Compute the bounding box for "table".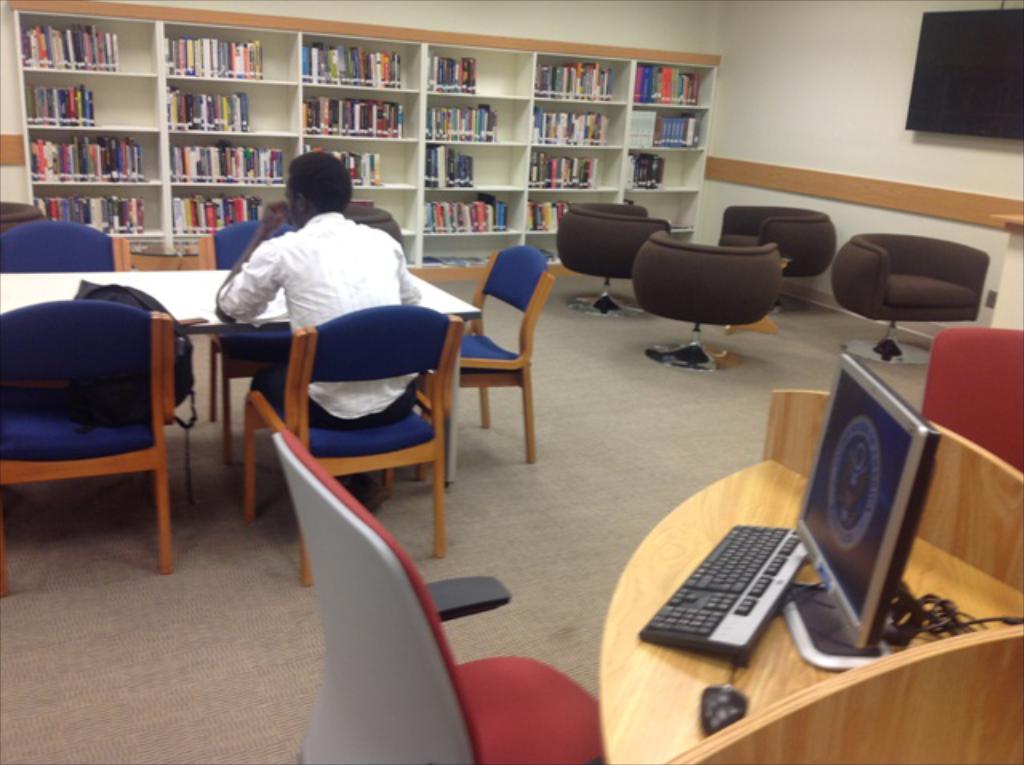
region(0, 270, 485, 488).
